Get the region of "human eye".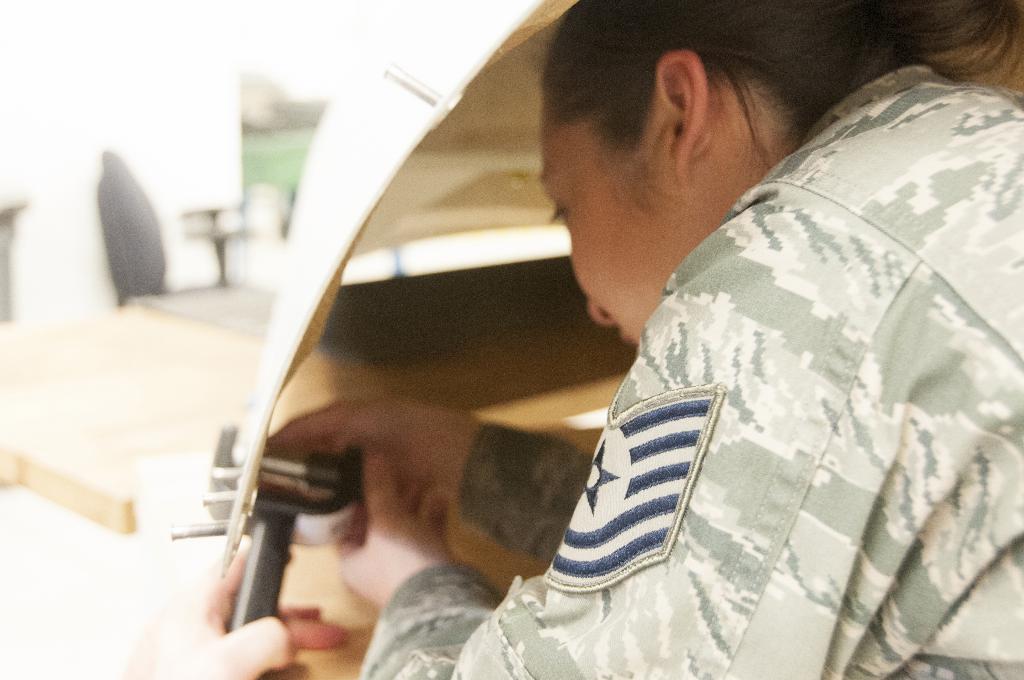
detection(549, 198, 569, 223).
